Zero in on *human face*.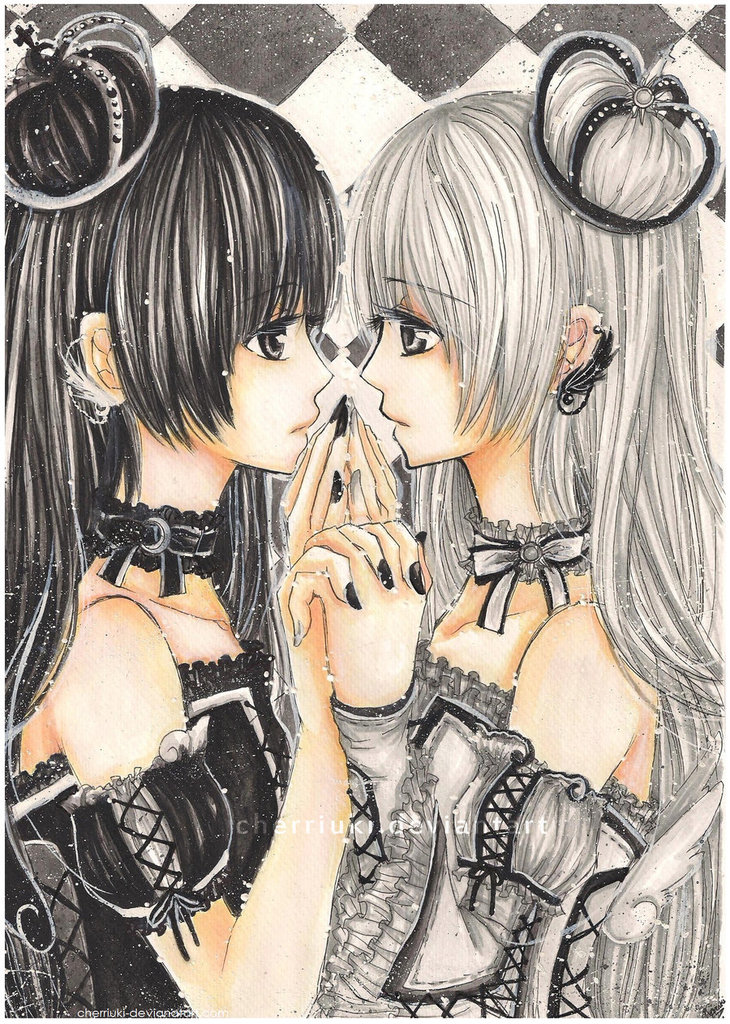
Zeroed in: detection(164, 293, 333, 476).
